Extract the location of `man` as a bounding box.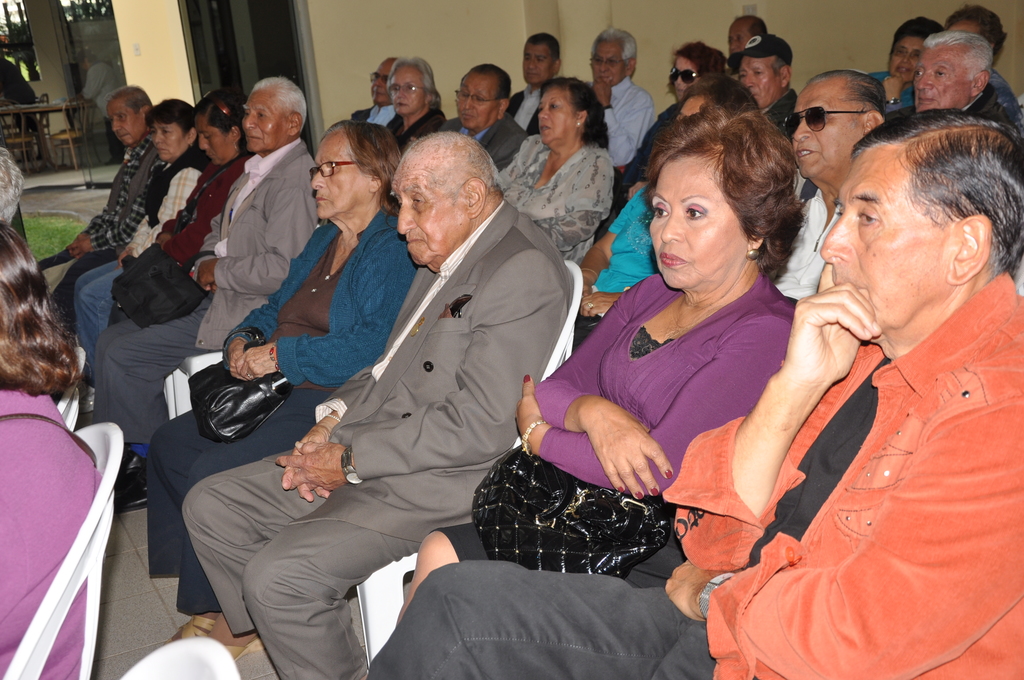
locate(101, 74, 317, 518).
